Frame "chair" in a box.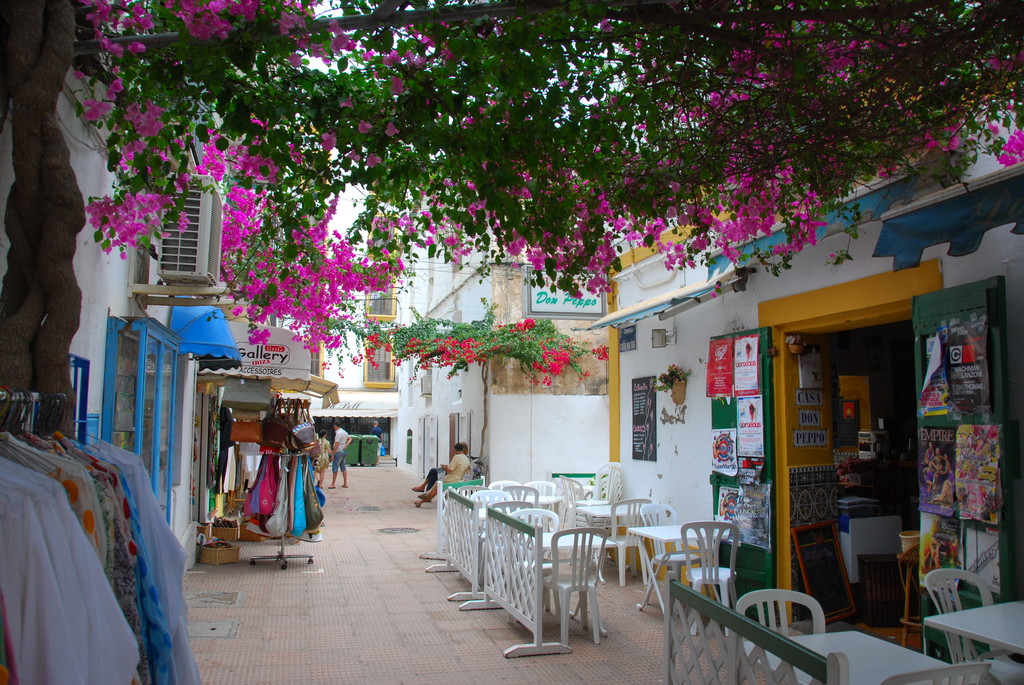
locate(533, 475, 559, 534).
